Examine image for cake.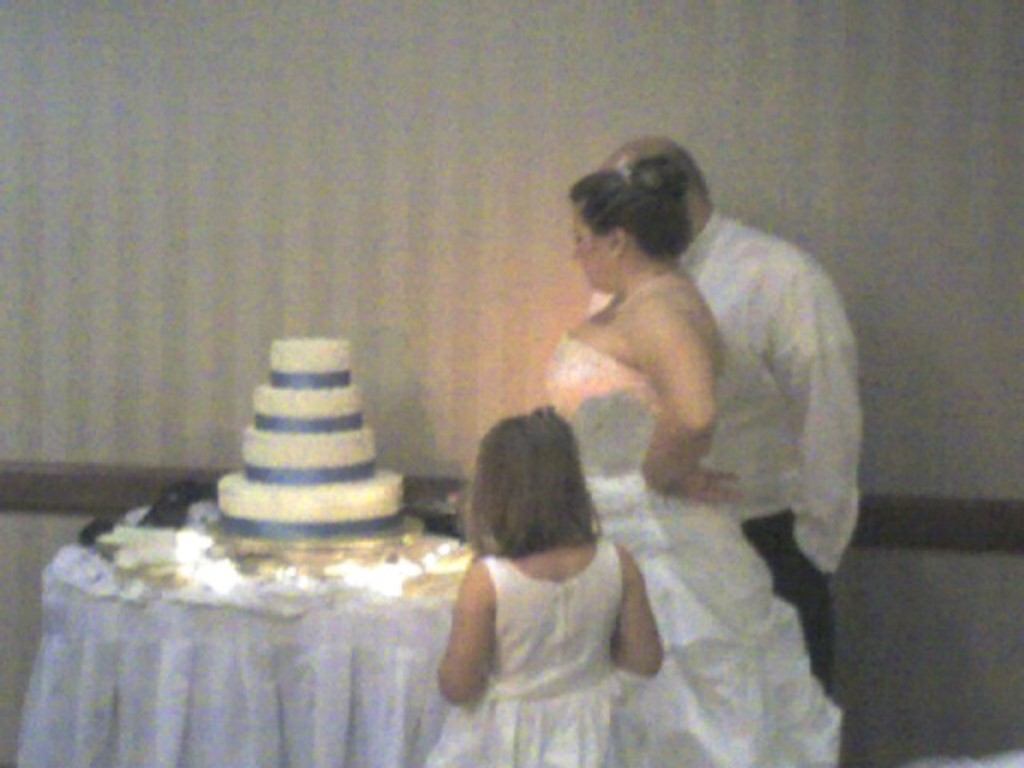
Examination result: 211/334/402/541.
